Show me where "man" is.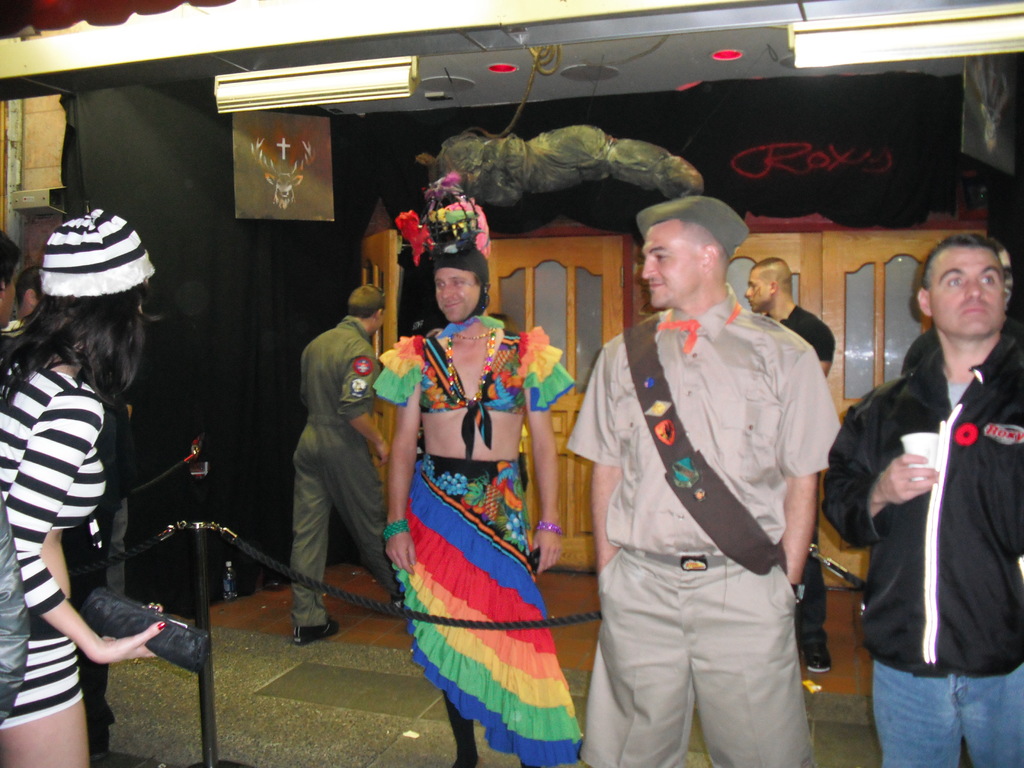
"man" is at box(0, 268, 118, 761).
